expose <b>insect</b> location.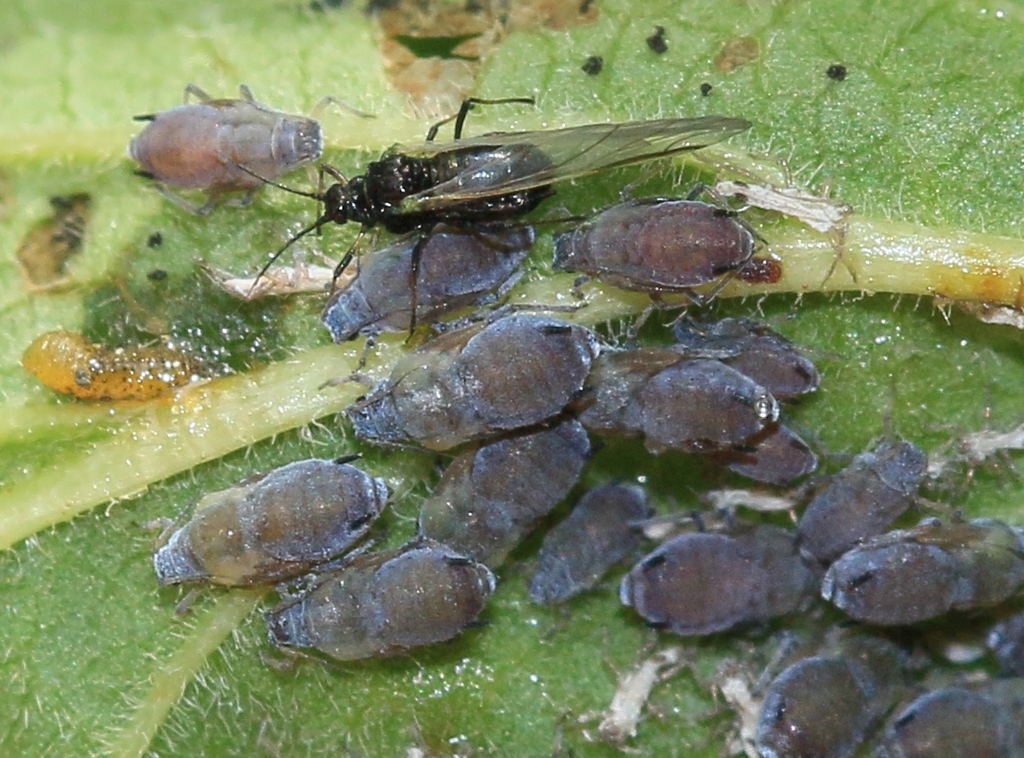
Exposed at (126, 80, 373, 210).
